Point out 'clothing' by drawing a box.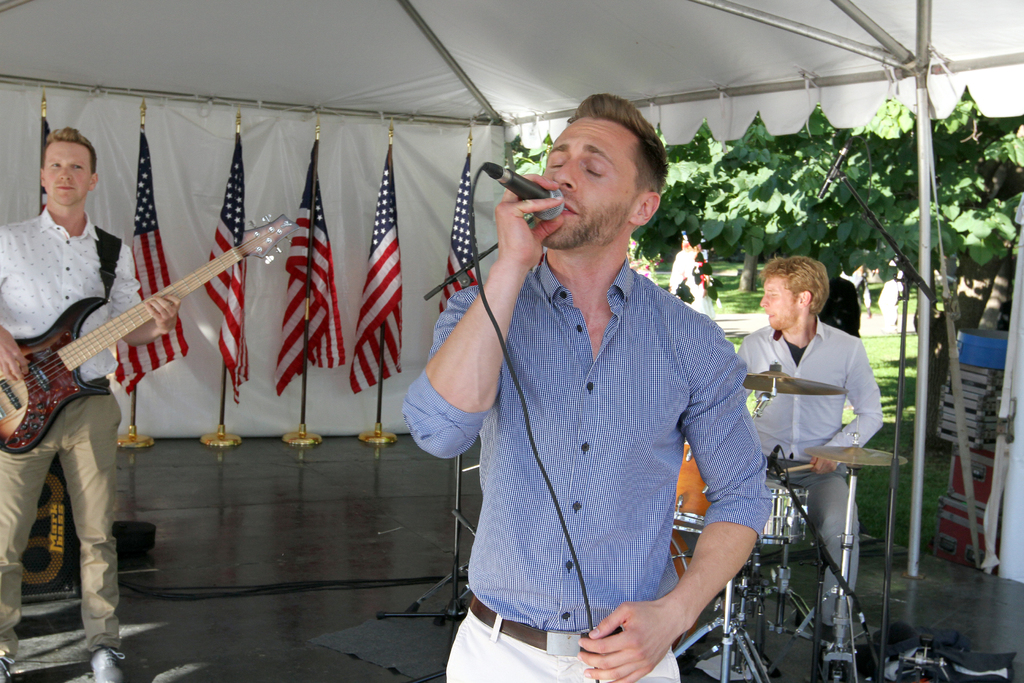
locate(669, 247, 711, 320).
